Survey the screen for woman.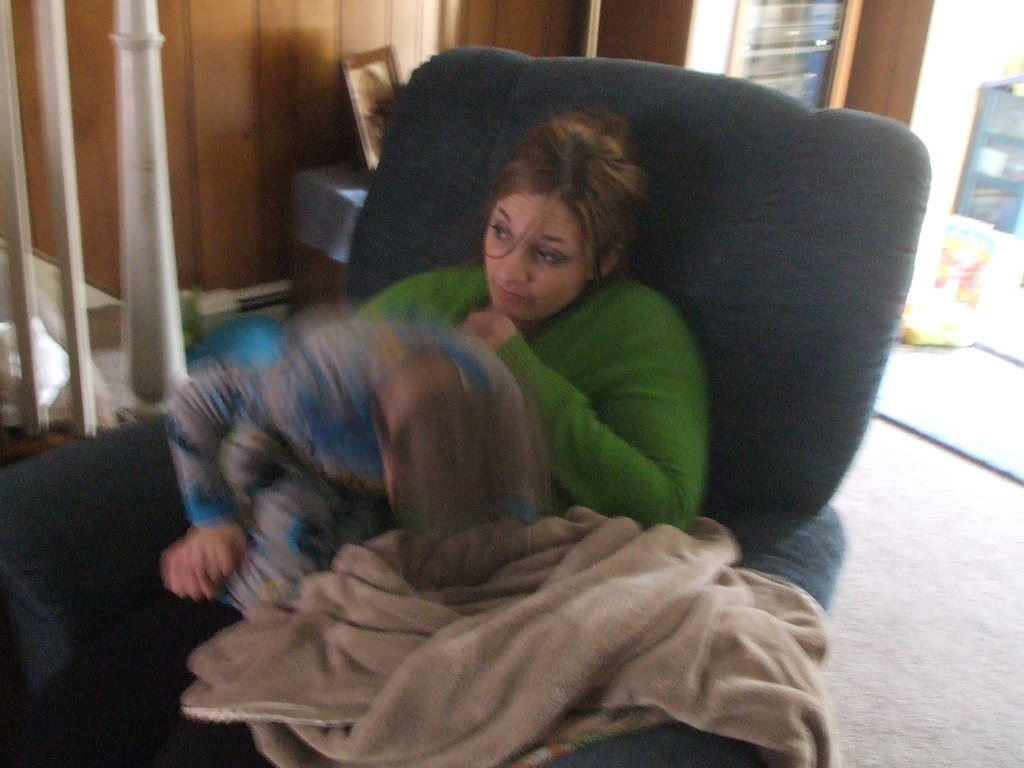
Survey found: 0 110 711 767.
